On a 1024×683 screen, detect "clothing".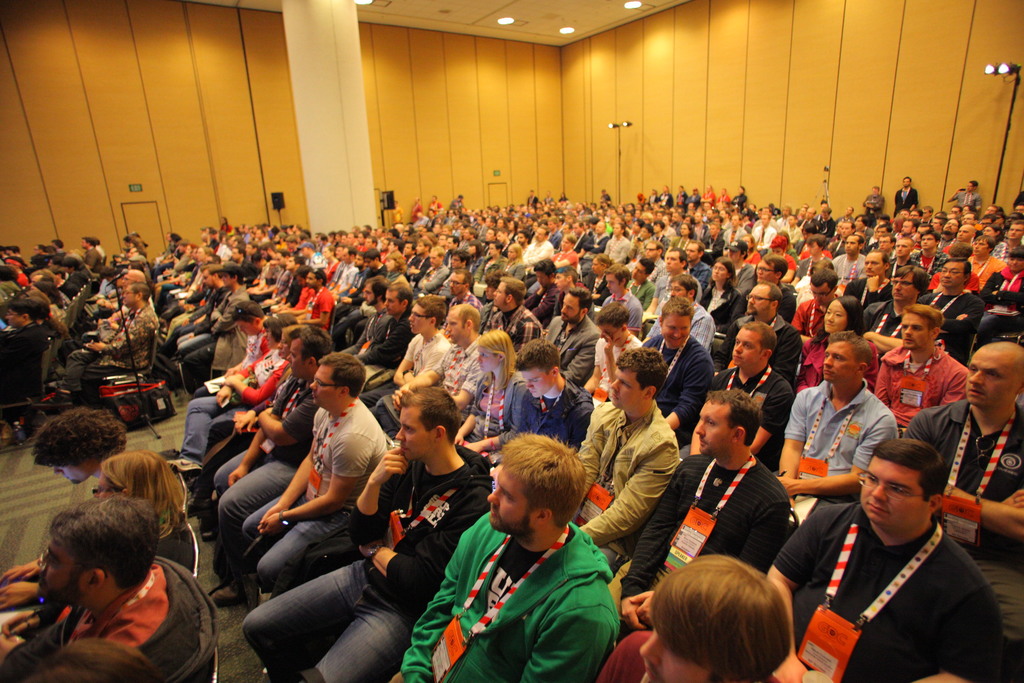
<box>861,192,884,215</box>.
